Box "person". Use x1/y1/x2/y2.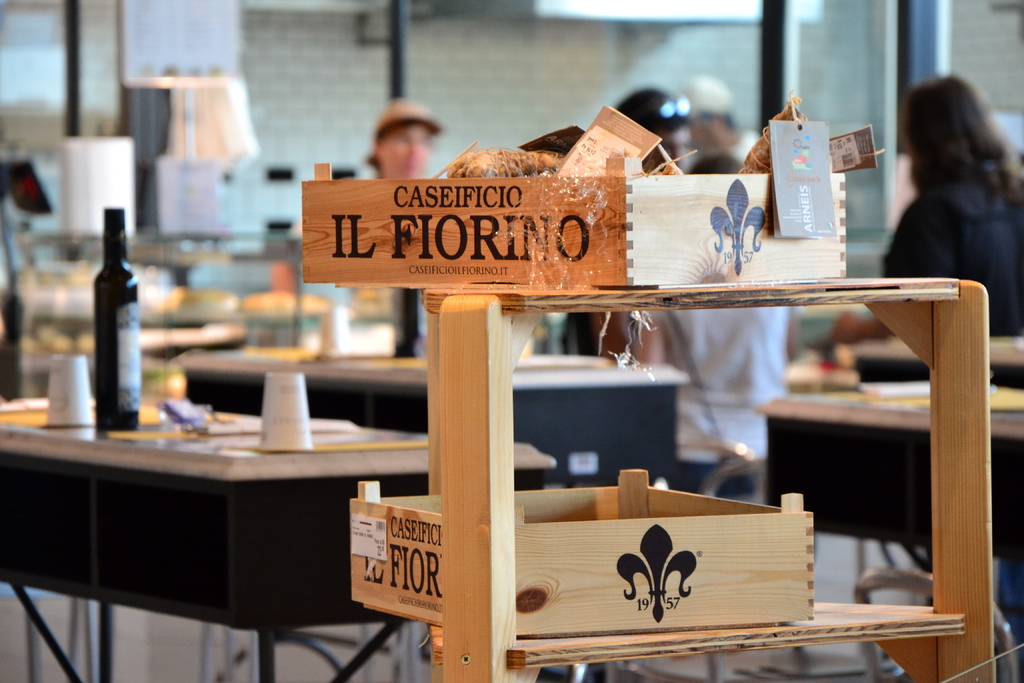
360/97/447/183.
